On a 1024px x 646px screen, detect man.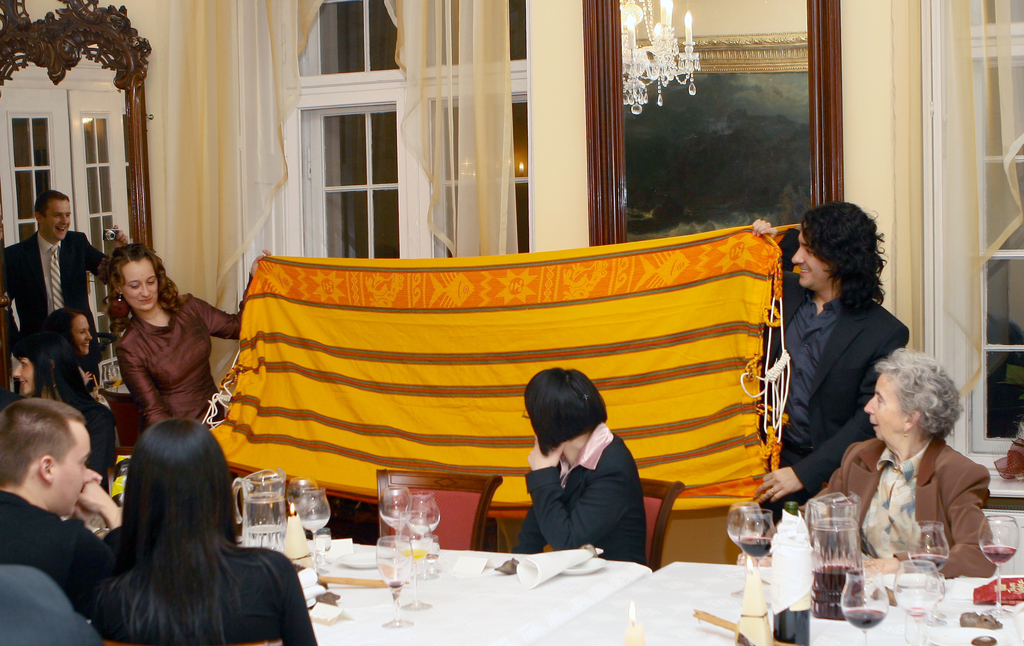
<box>0,399,144,605</box>.
